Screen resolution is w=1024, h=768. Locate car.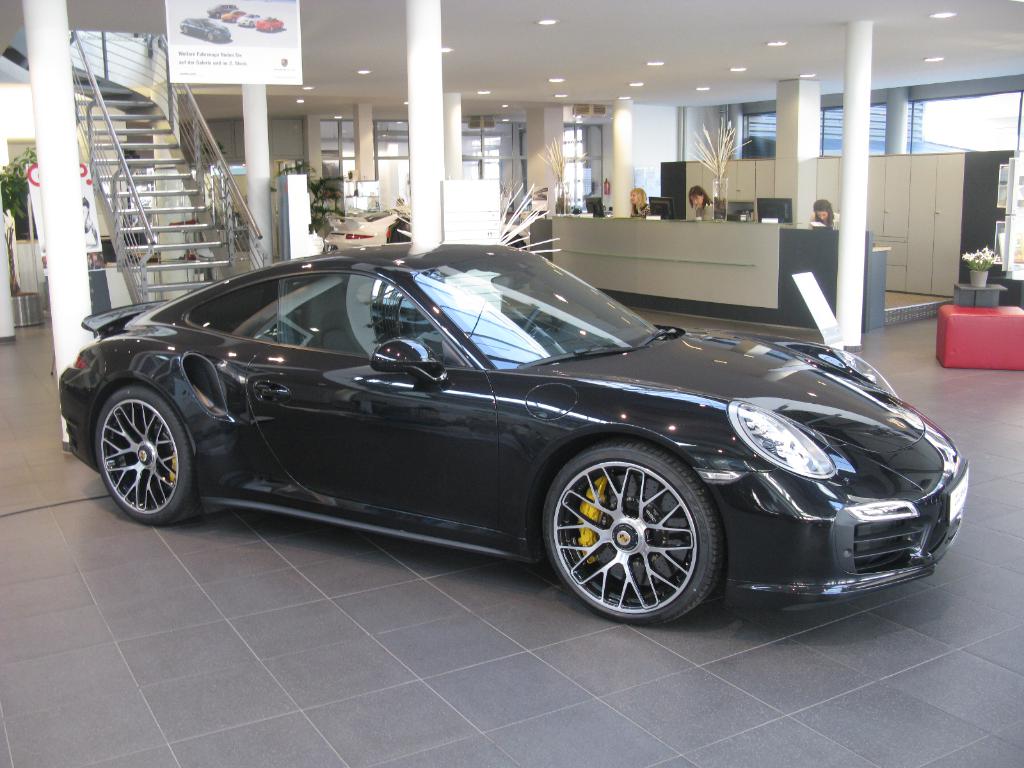
region(256, 19, 285, 35).
